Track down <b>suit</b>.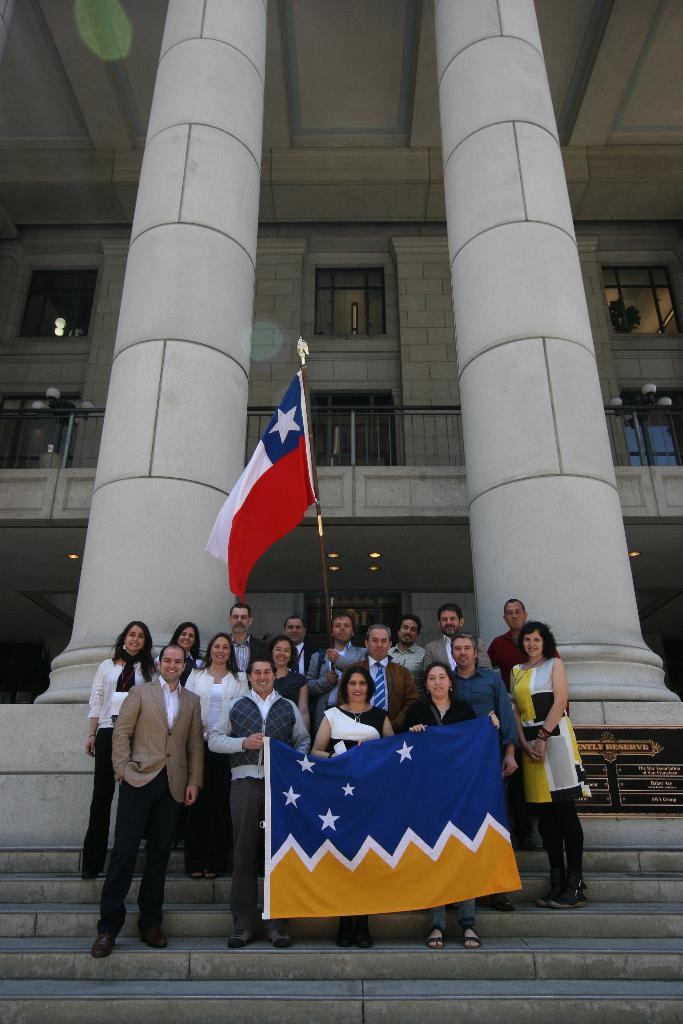
Tracked to (118,676,205,803).
